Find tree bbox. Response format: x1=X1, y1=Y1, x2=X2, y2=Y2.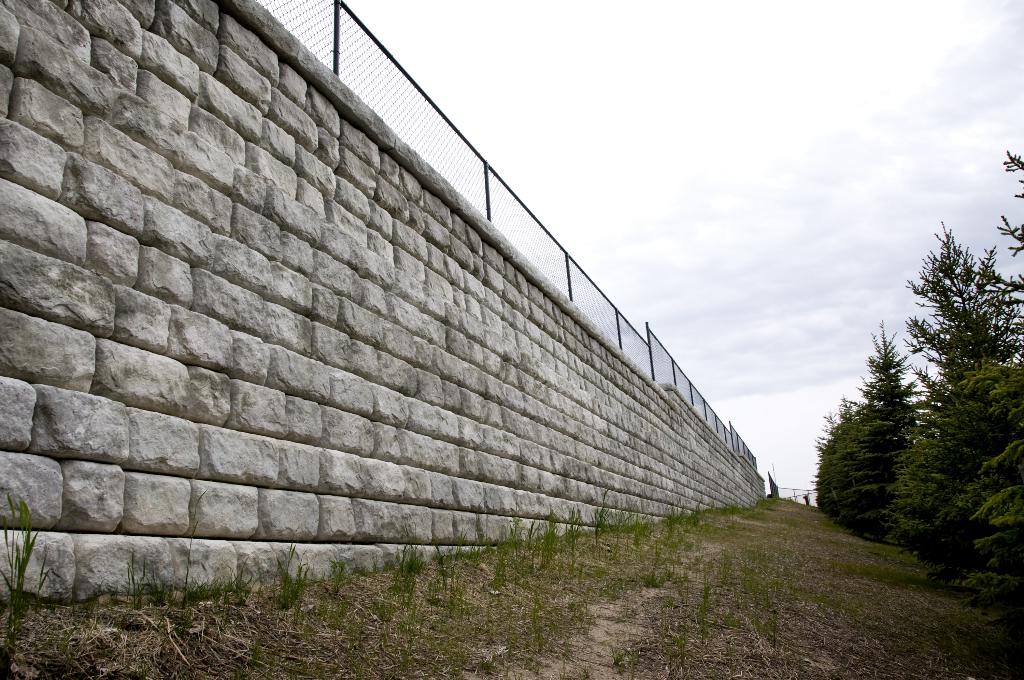
x1=835, y1=312, x2=909, y2=547.
